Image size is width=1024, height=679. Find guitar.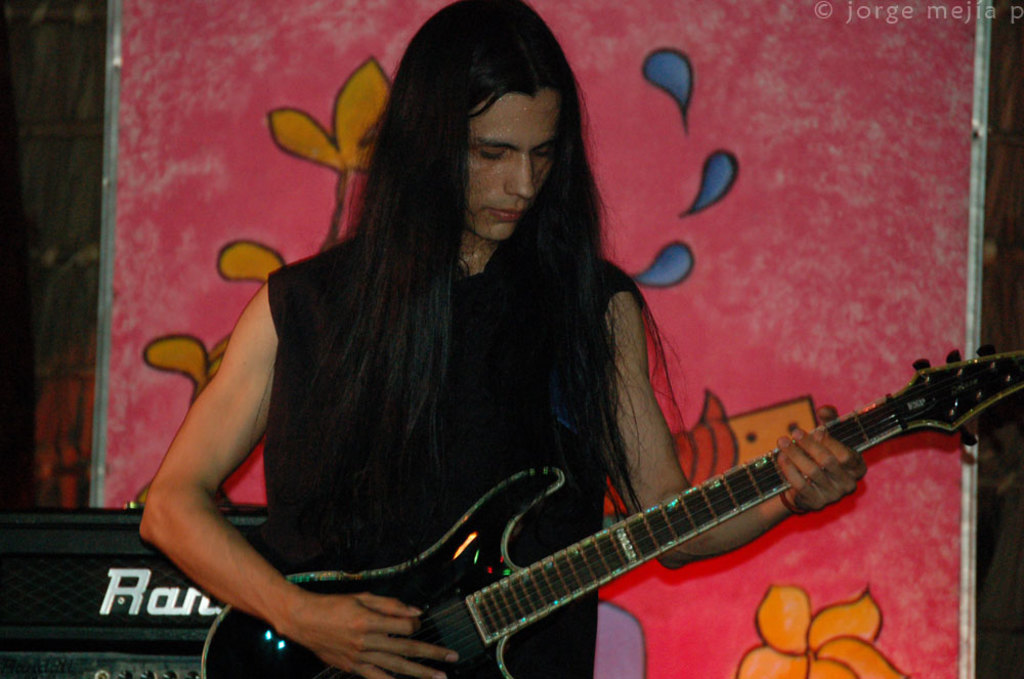
l=203, t=346, r=1023, b=678.
